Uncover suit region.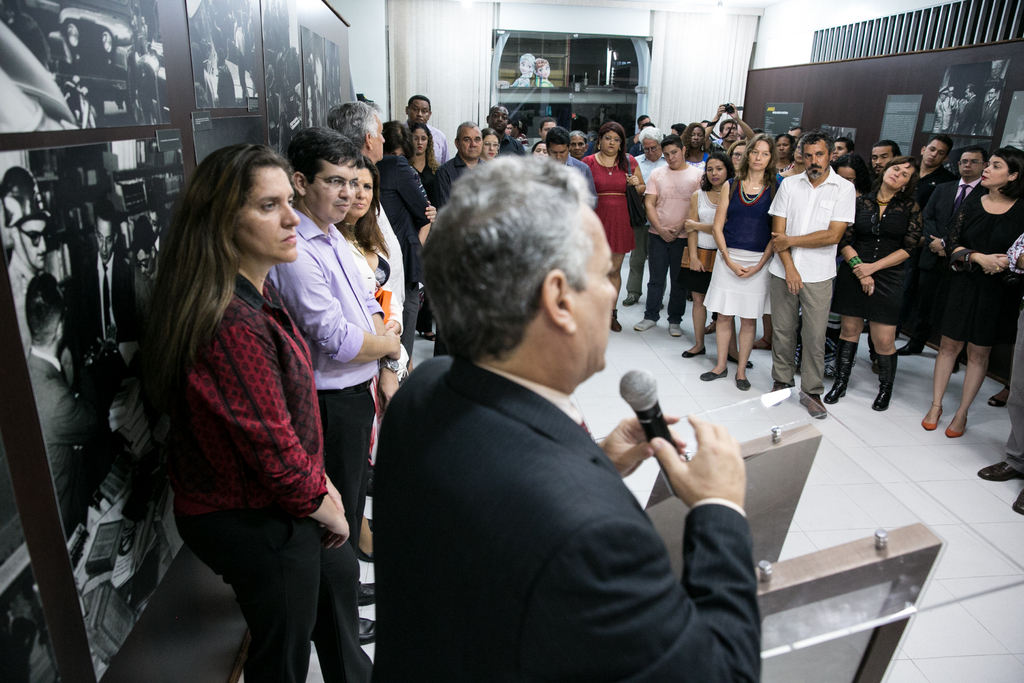
Uncovered: [left=20, top=345, right=105, bottom=520].
